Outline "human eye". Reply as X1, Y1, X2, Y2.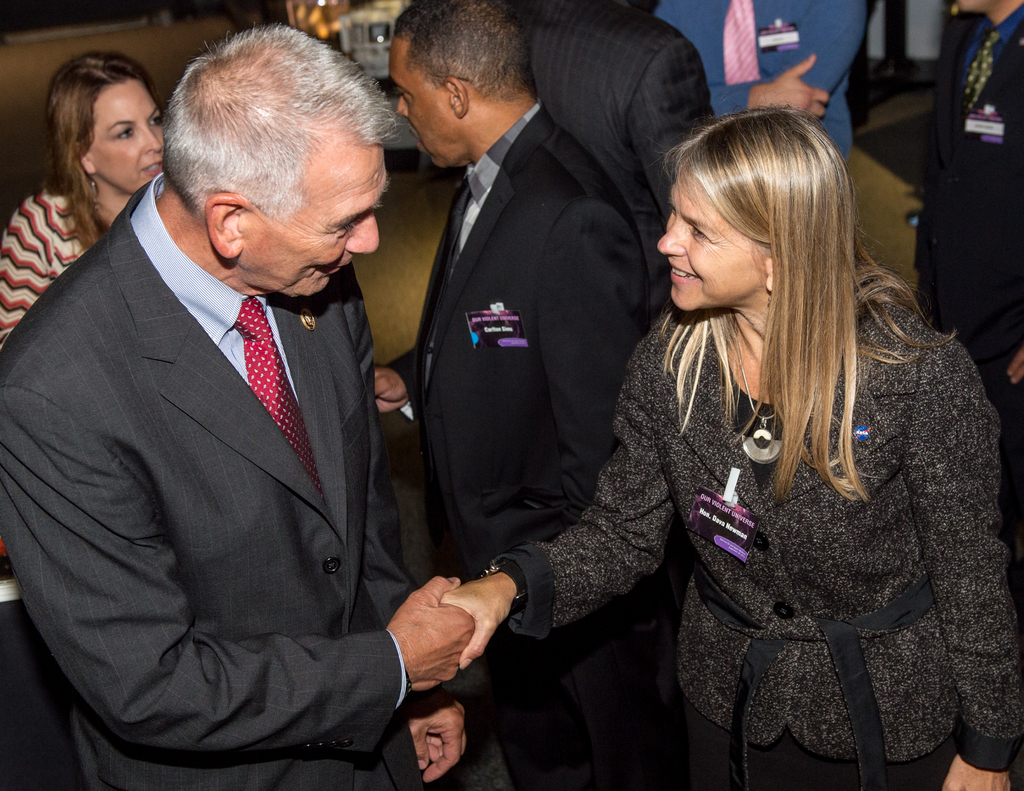
333, 218, 355, 237.
